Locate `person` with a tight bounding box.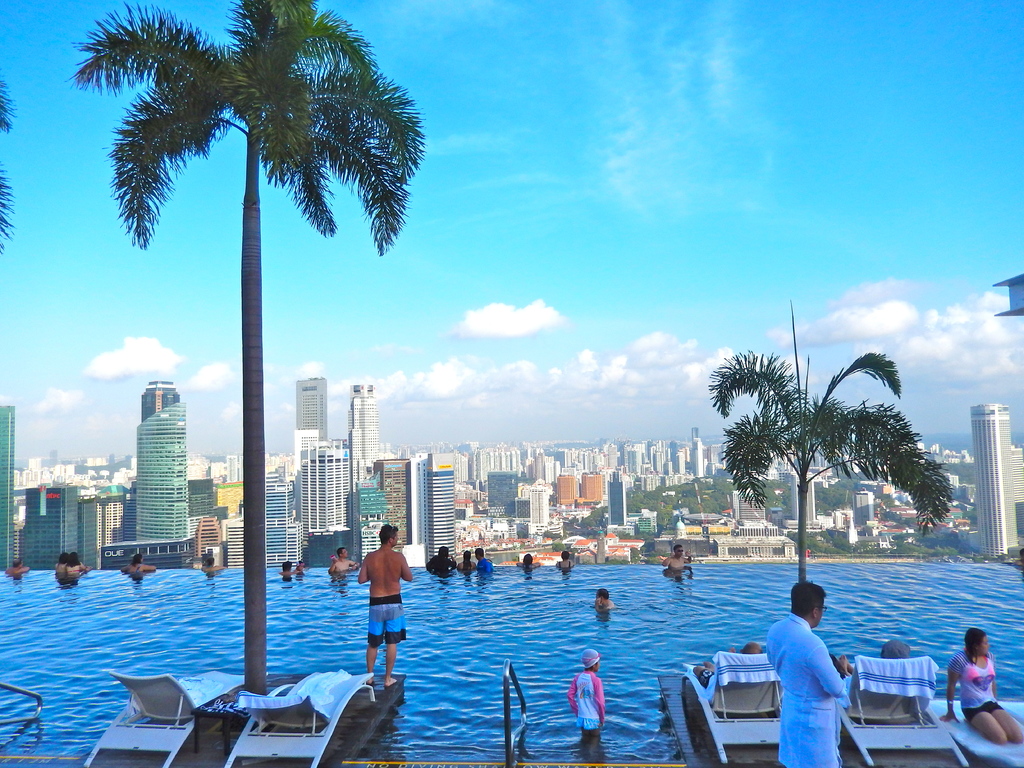
region(838, 641, 911, 672).
